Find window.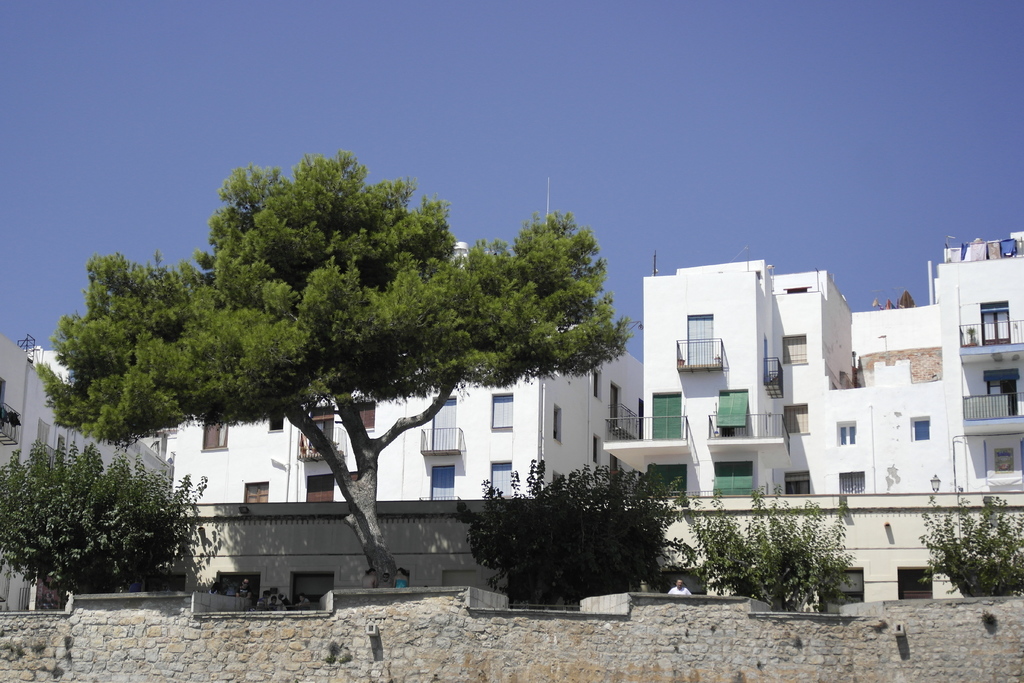
785:470:810:496.
